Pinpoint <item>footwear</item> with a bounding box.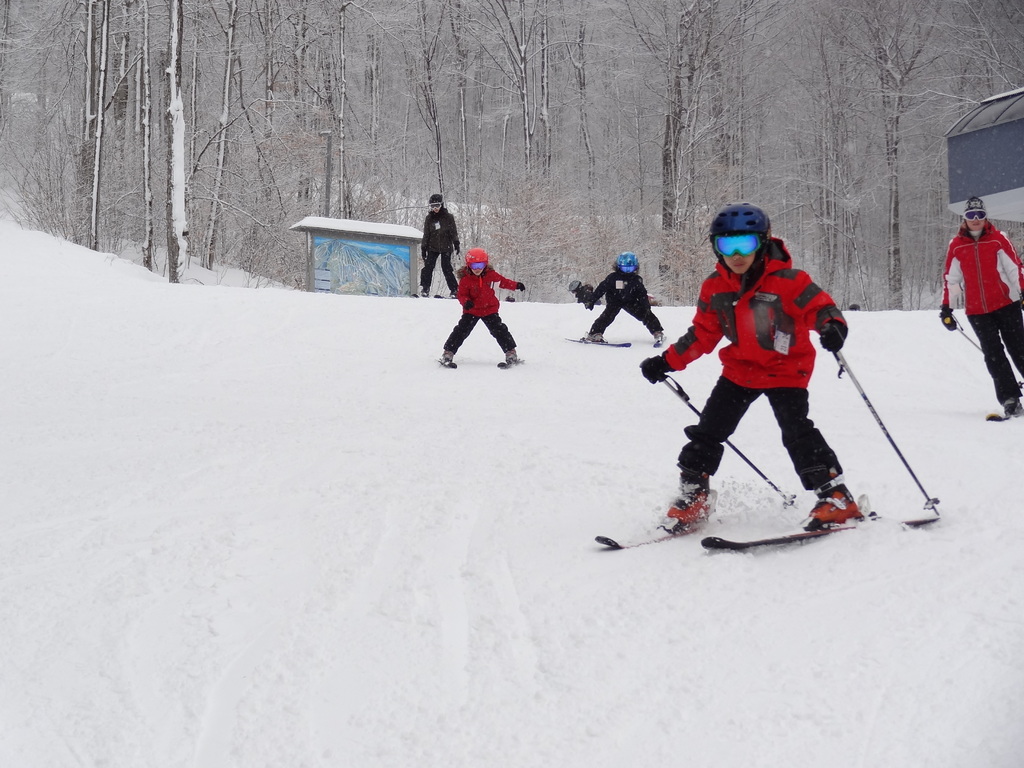
[666, 487, 710, 528].
